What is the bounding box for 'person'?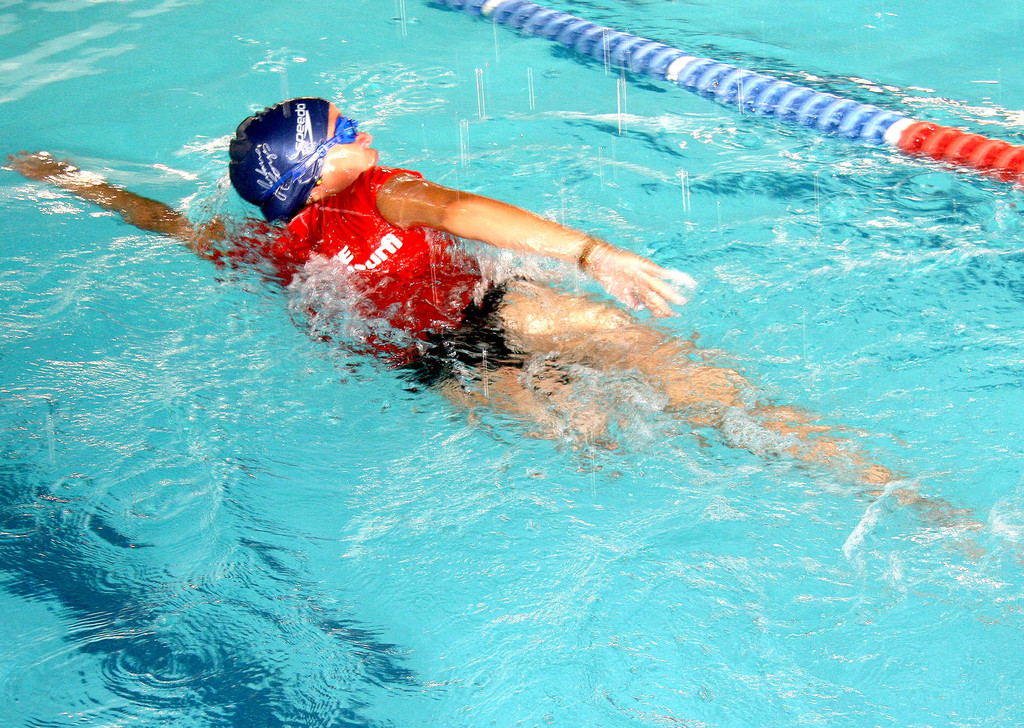
rect(4, 99, 980, 524).
